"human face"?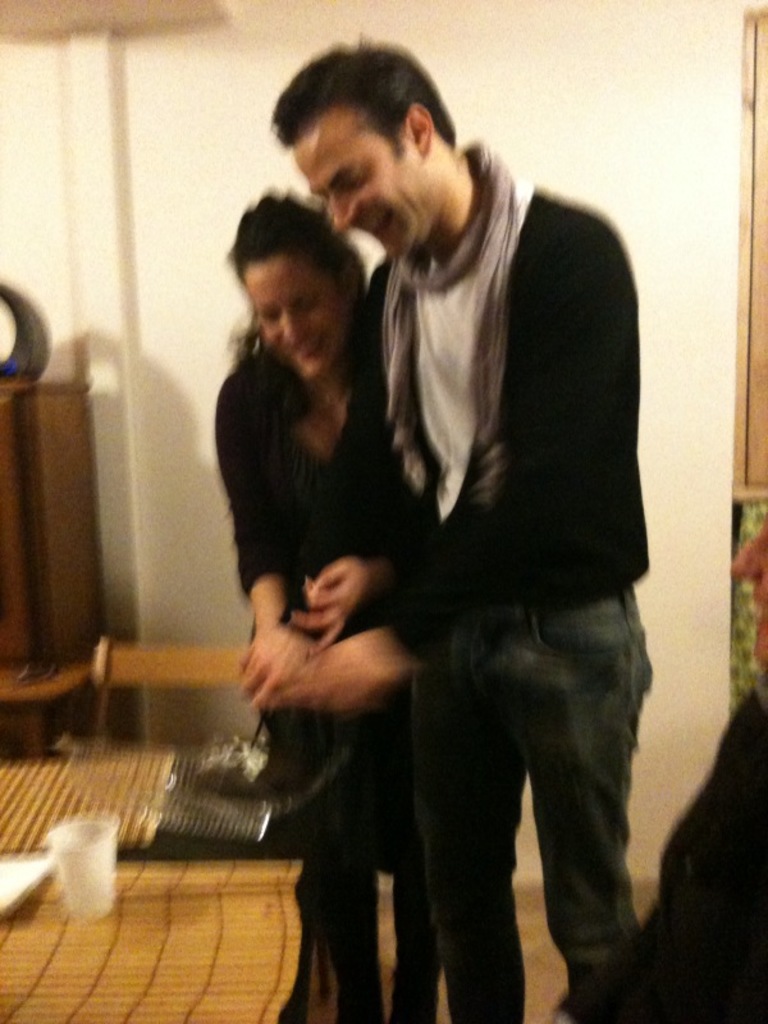
(244, 260, 353, 378)
